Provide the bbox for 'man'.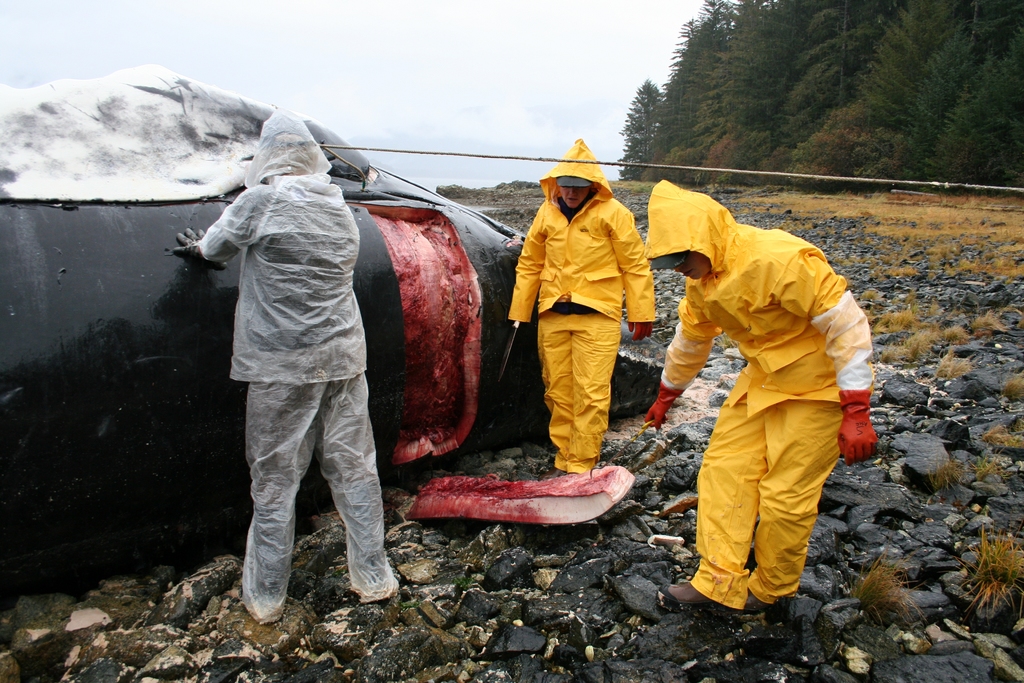
pyautogui.locateOnScreen(165, 110, 421, 634).
